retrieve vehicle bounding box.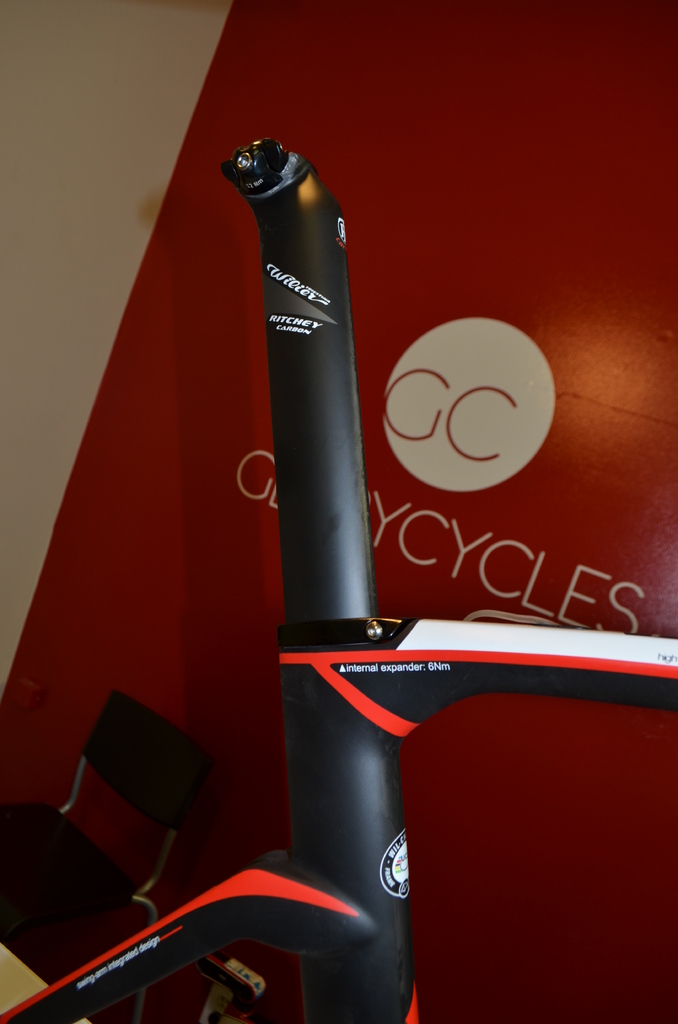
Bounding box: crop(0, 133, 677, 1023).
